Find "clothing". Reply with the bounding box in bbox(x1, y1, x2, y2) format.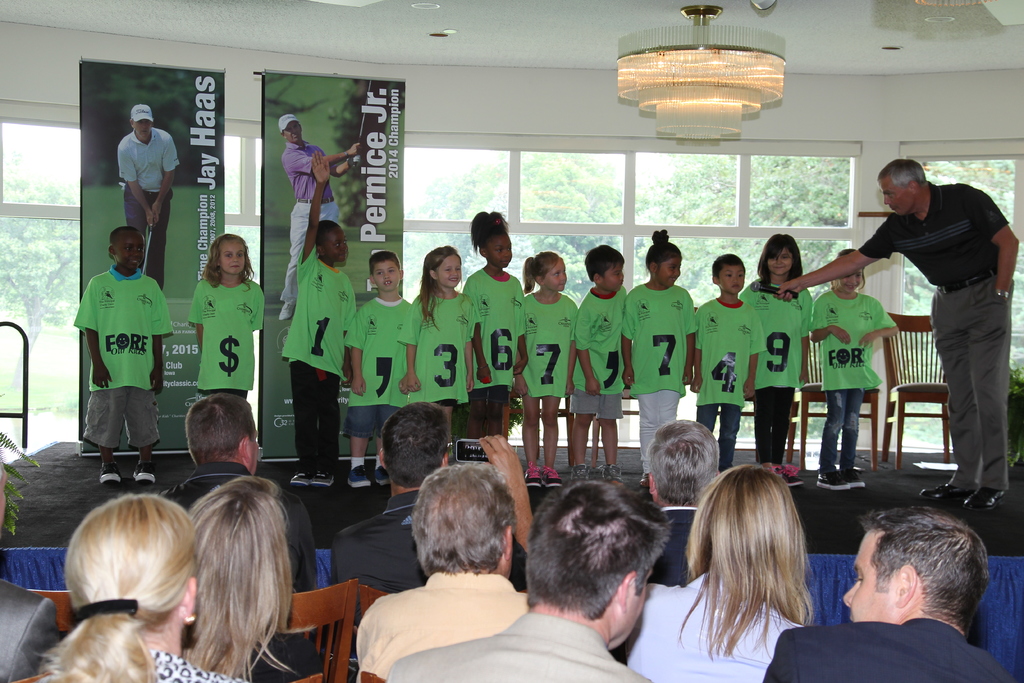
bbox(808, 293, 900, 473).
